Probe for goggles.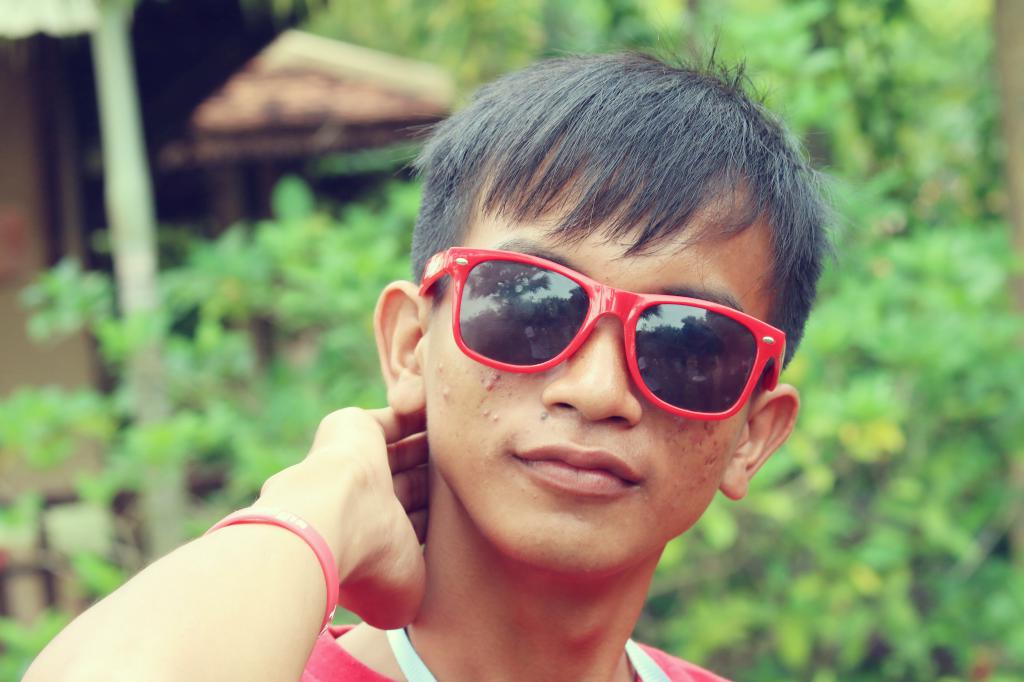
Probe result: <box>415,252,783,374</box>.
